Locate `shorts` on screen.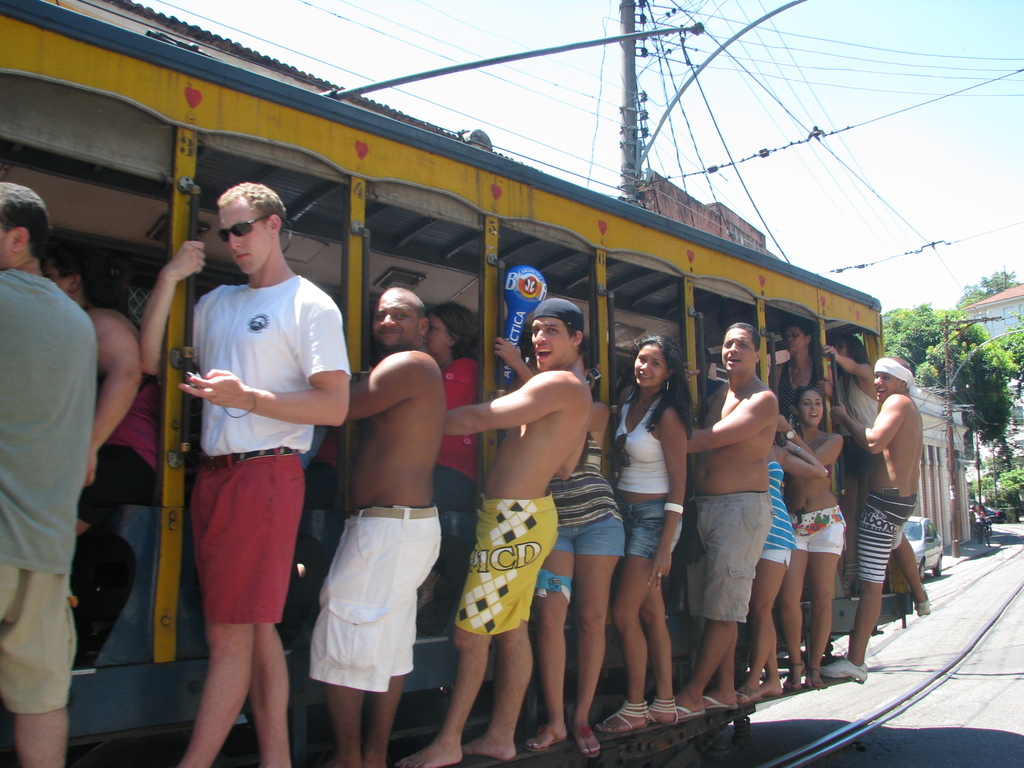
On screen at (762, 549, 789, 567).
